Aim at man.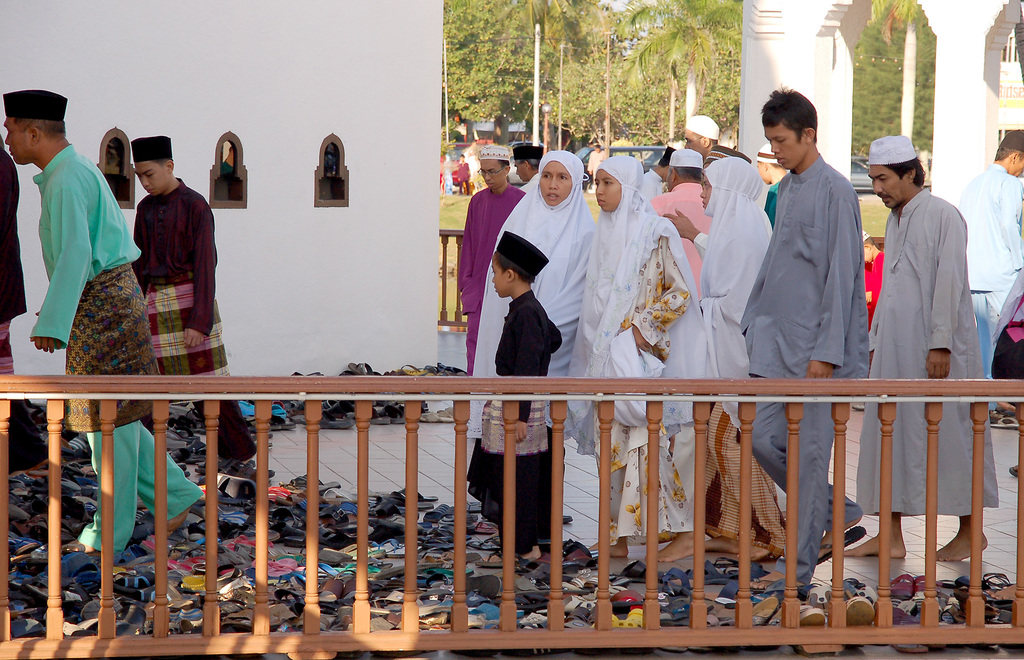
Aimed at bbox(840, 135, 1001, 555).
